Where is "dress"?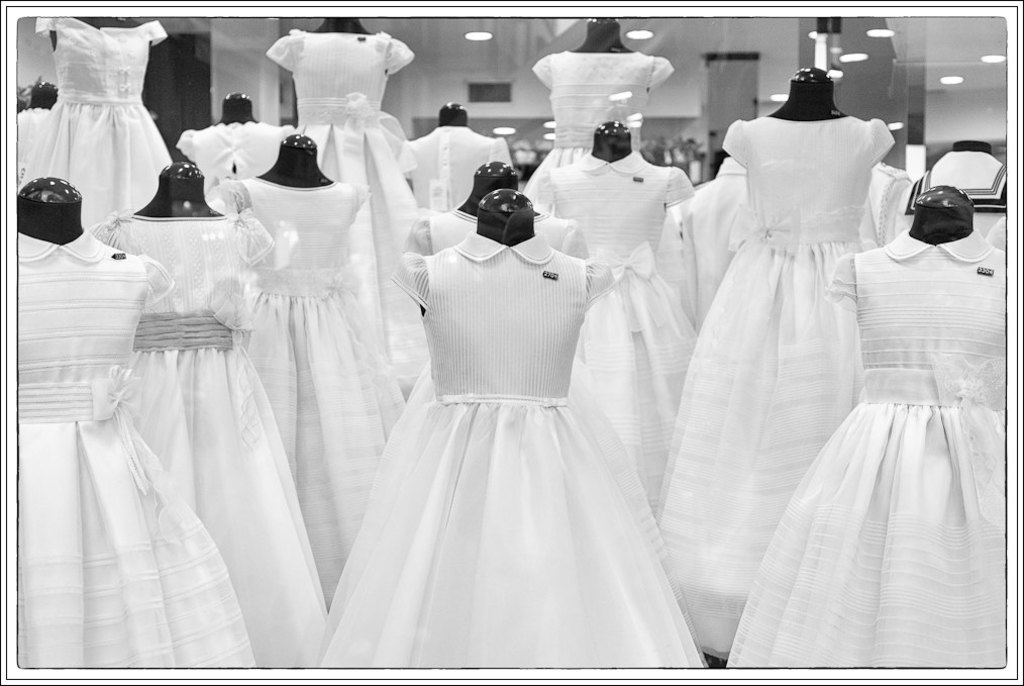
{"x1": 19, "y1": 230, "x2": 254, "y2": 668}.
